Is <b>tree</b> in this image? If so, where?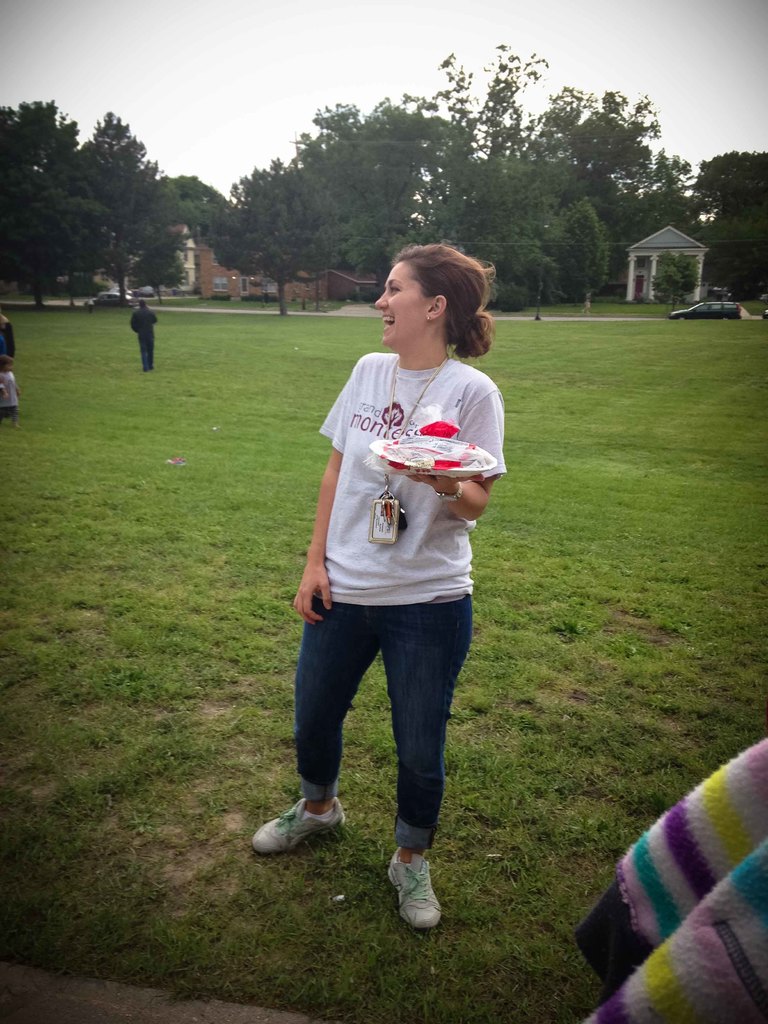
Yes, at locate(154, 175, 242, 254).
